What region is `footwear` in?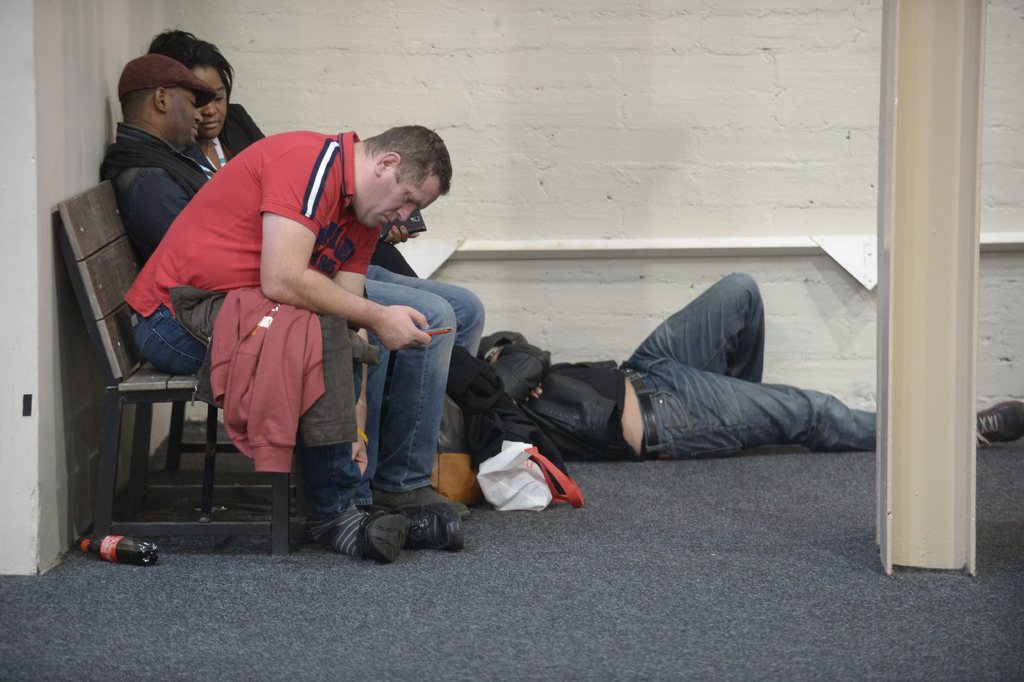
[368,488,473,519].
